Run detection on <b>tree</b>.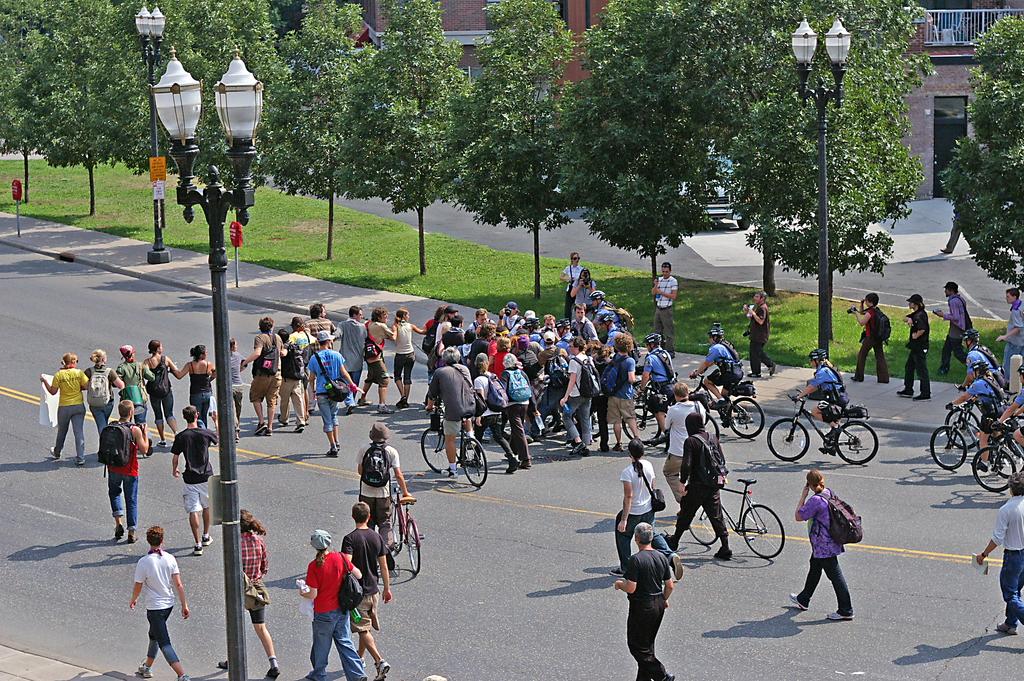
Result: pyautogui.locateOnScreen(270, 0, 367, 264).
